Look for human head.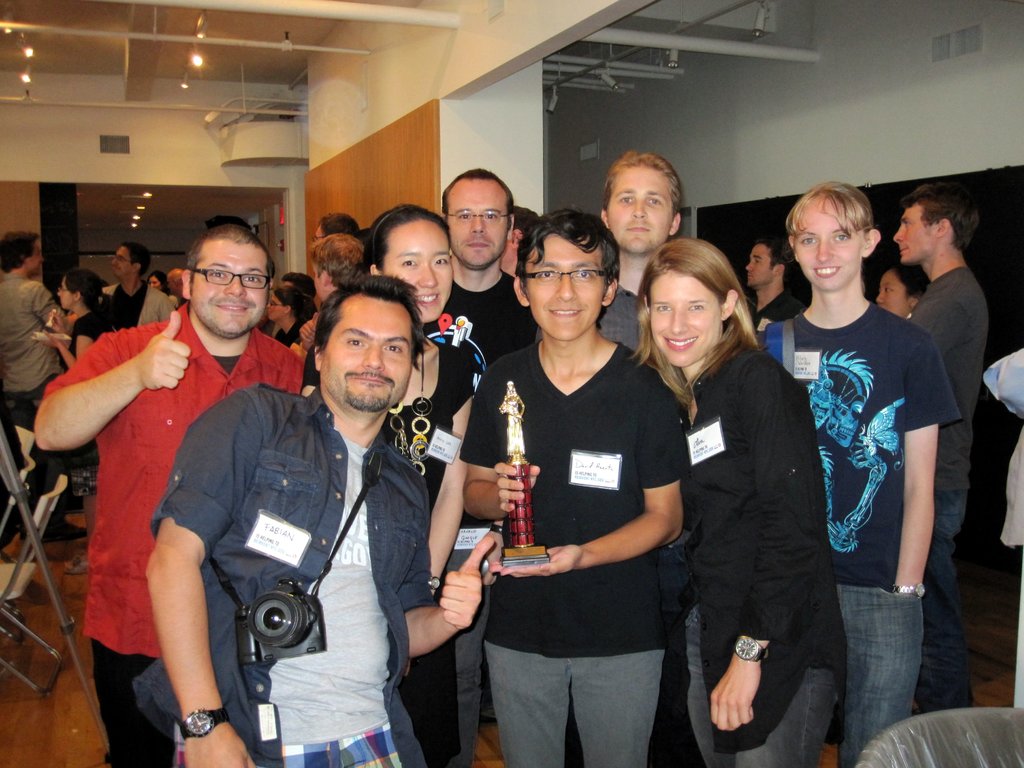
Found: region(297, 282, 425, 415).
